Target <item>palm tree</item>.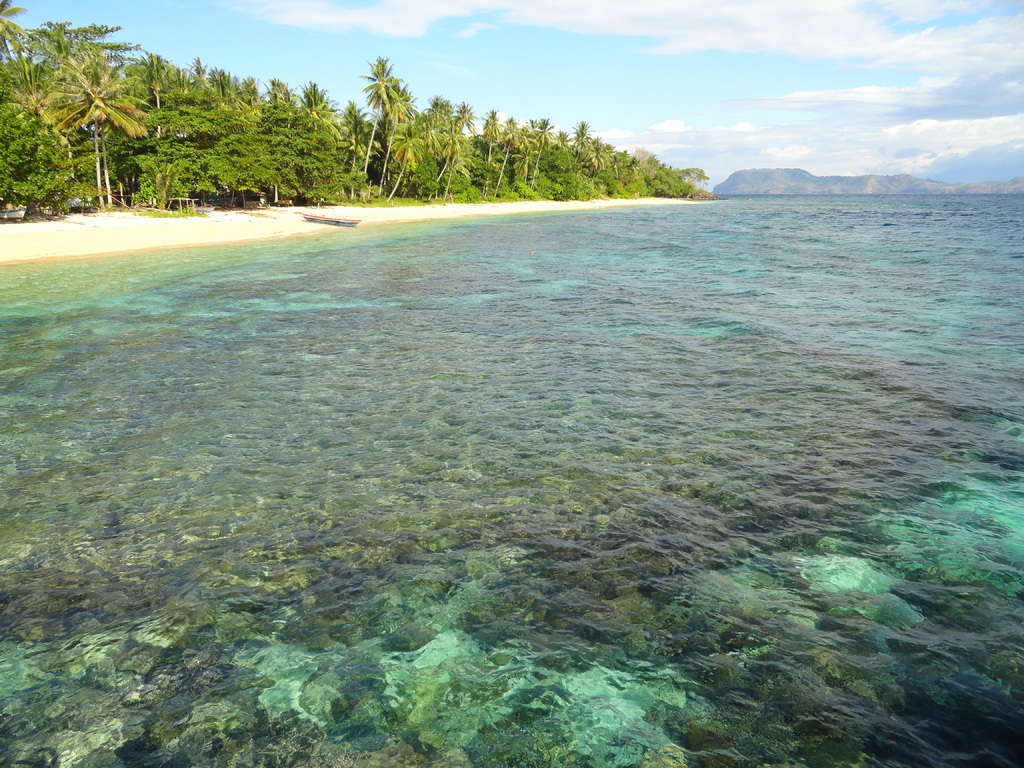
Target region: box(48, 64, 136, 192).
